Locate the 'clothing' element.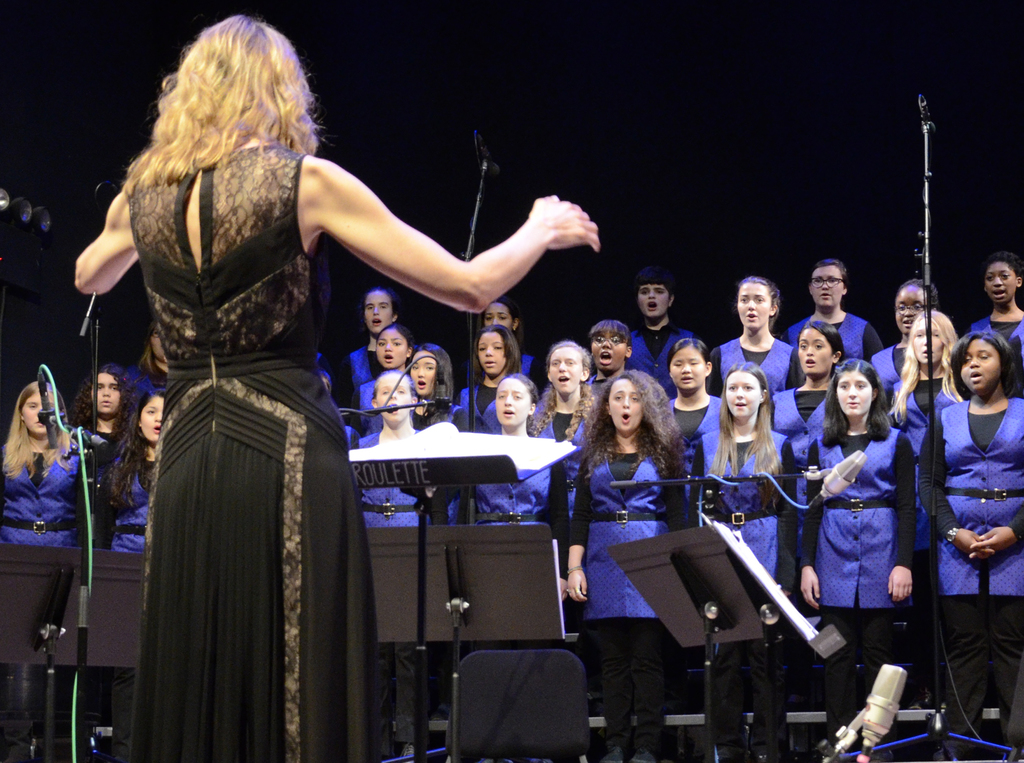
Element bbox: (left=792, top=308, right=886, bottom=350).
